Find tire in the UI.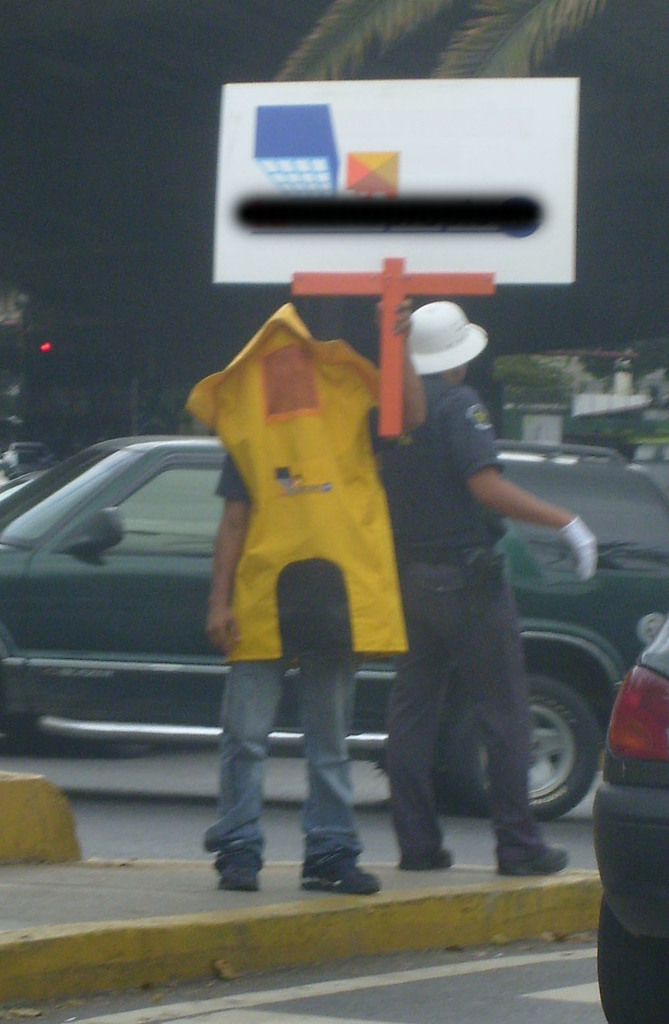
UI element at 595:892:667:1023.
